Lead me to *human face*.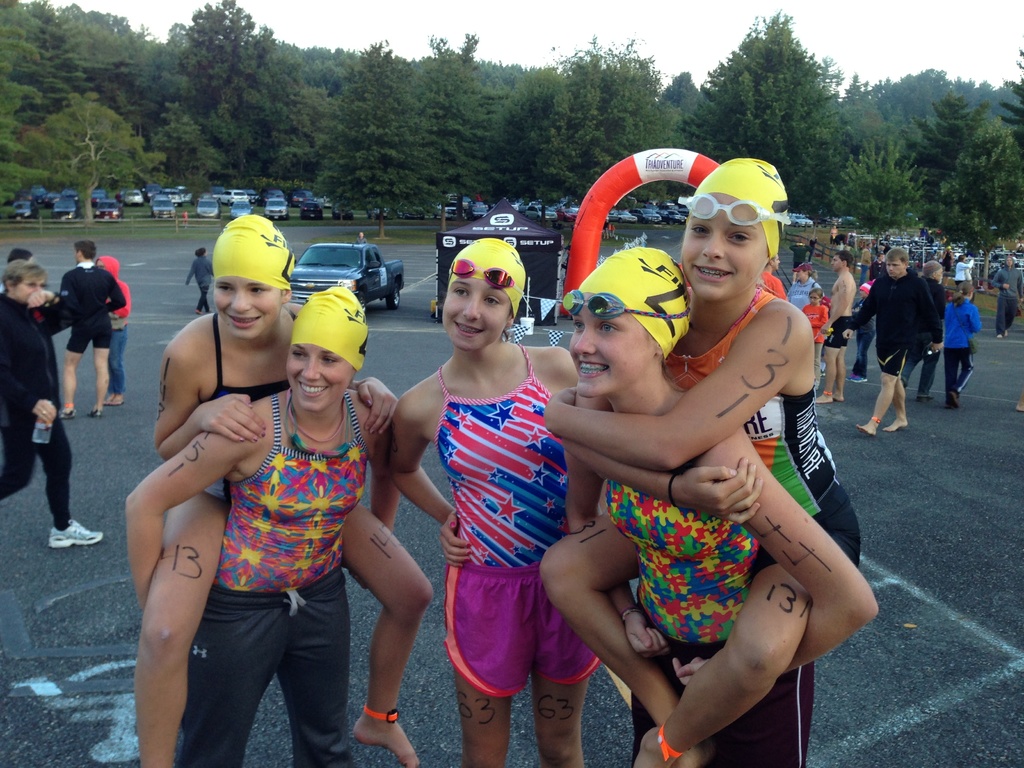
Lead to region(887, 259, 900, 278).
